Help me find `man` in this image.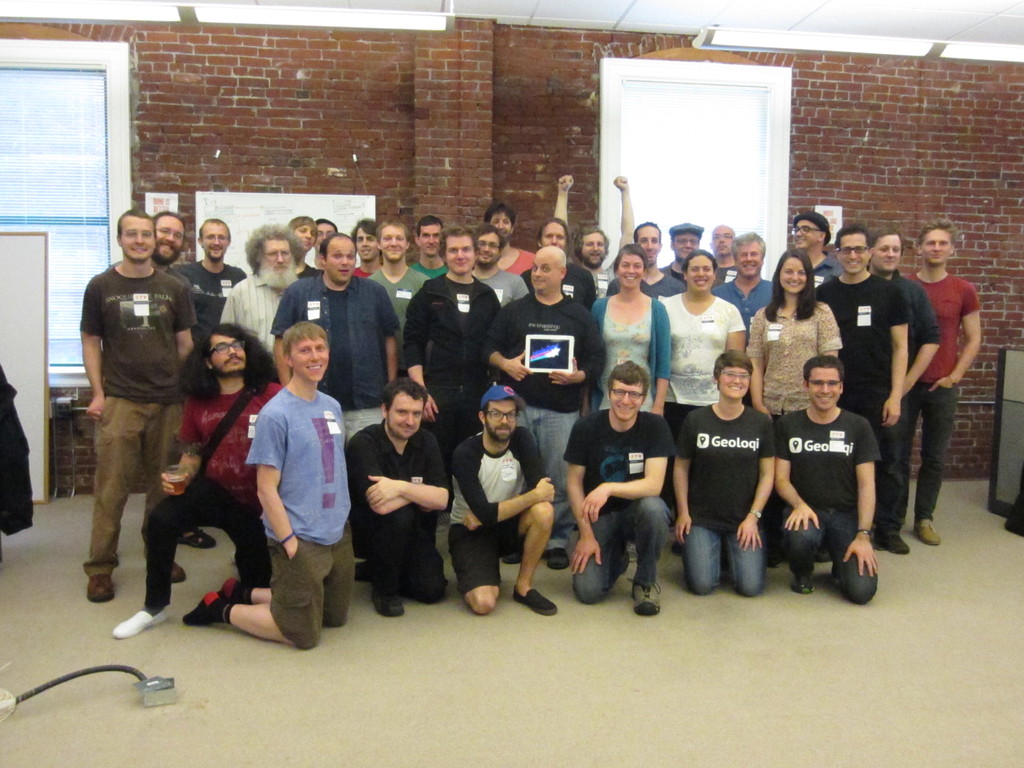
Found it: region(485, 202, 534, 275).
